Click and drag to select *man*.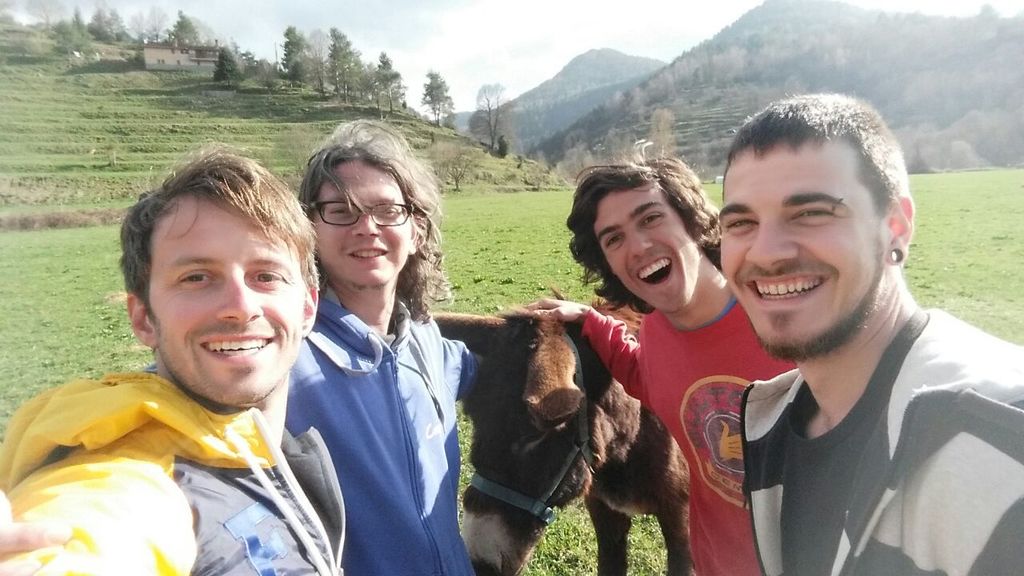
Selection: 296:116:497:575.
